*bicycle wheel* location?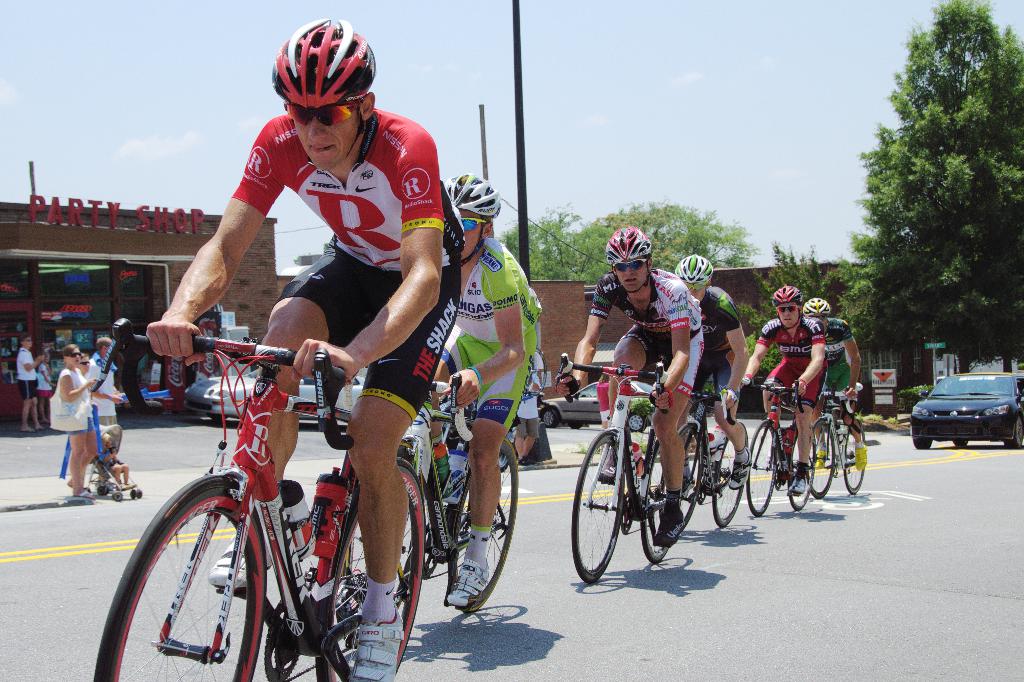
x1=840, y1=423, x2=867, y2=498
